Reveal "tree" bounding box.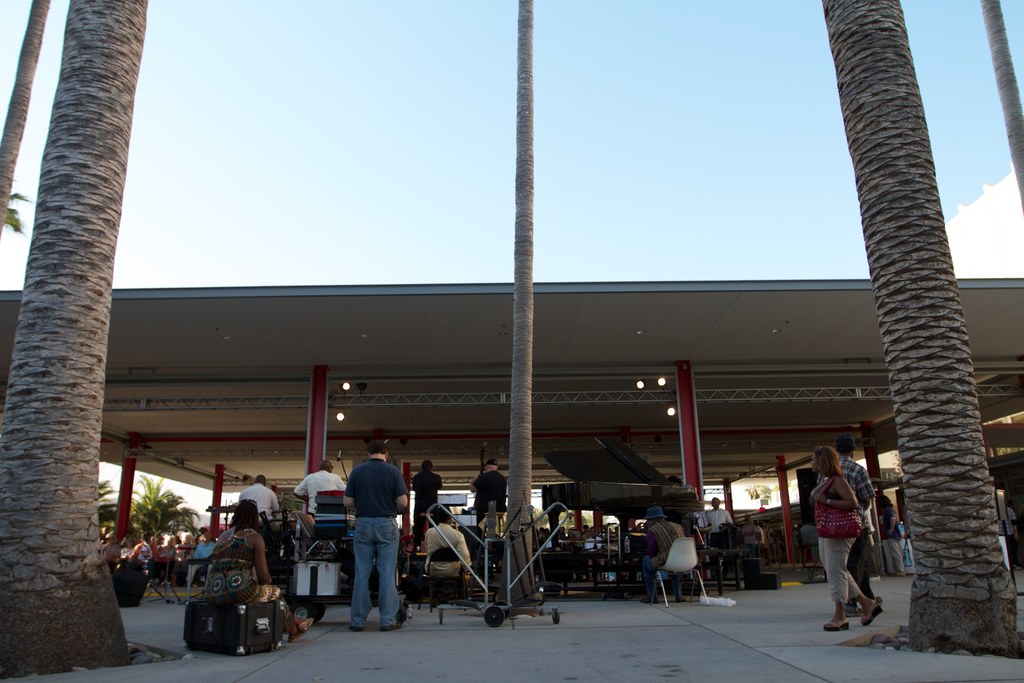
Revealed: (left=4, top=21, right=174, bottom=630).
